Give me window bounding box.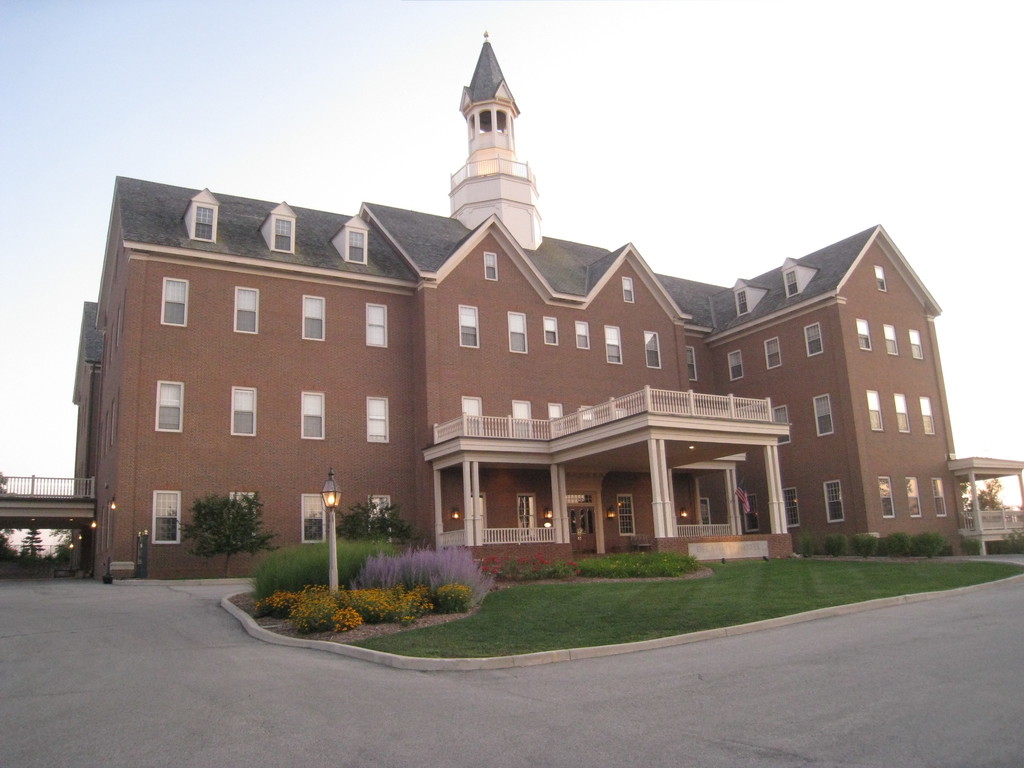
(576, 321, 591, 348).
